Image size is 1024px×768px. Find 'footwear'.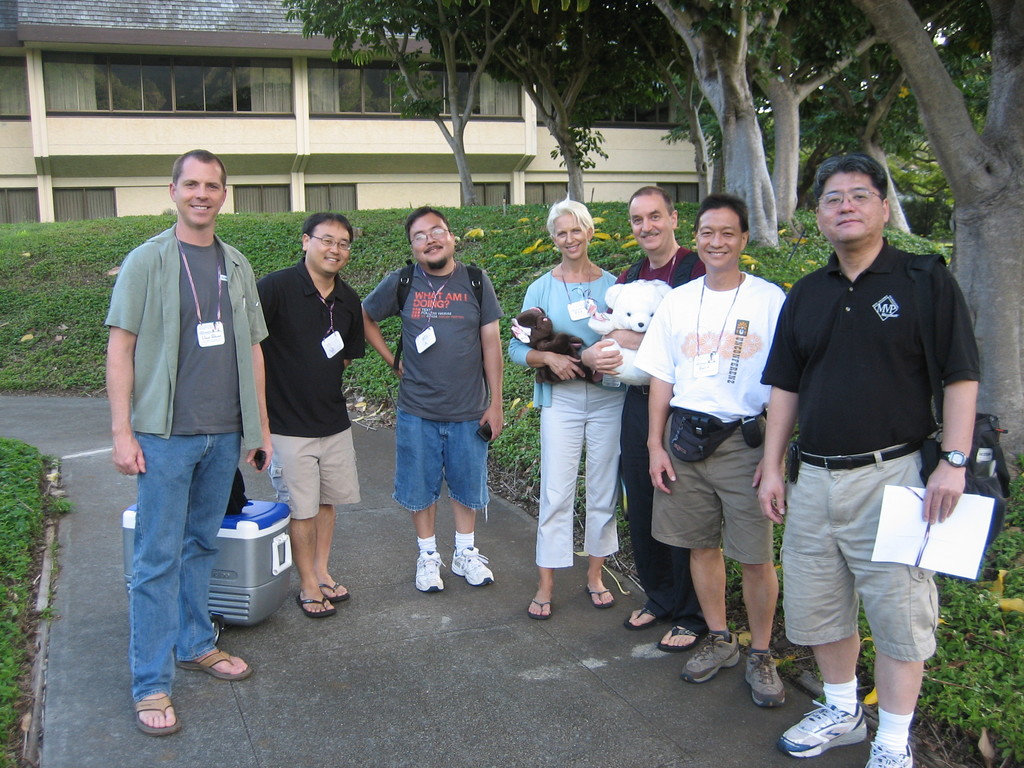
[x1=395, y1=541, x2=488, y2=608].
